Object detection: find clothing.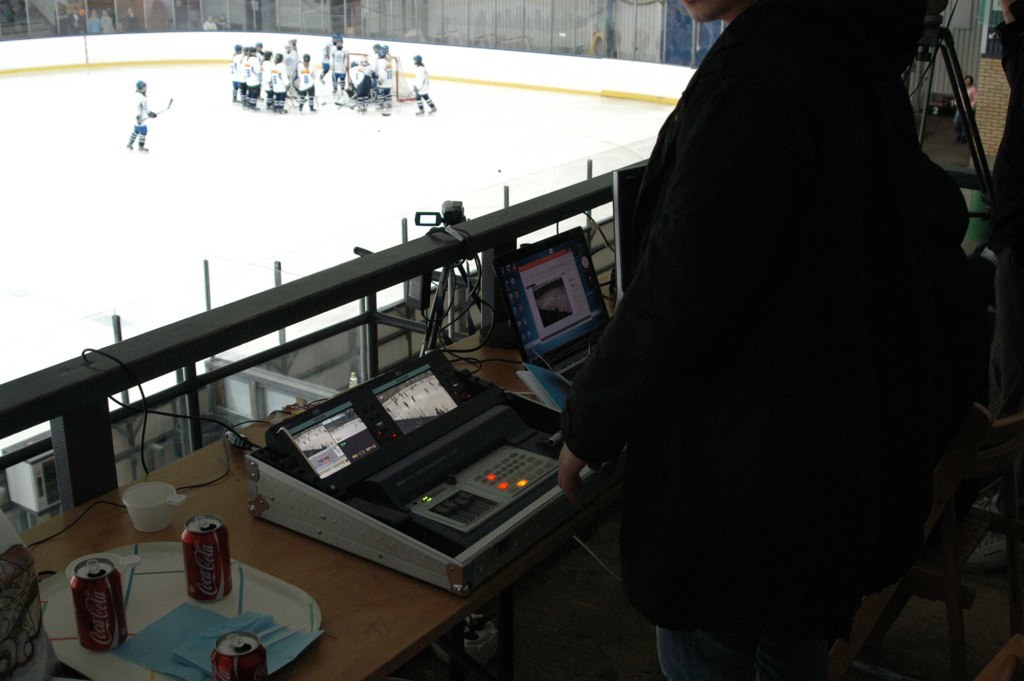
<bbox>131, 93, 153, 144</bbox>.
